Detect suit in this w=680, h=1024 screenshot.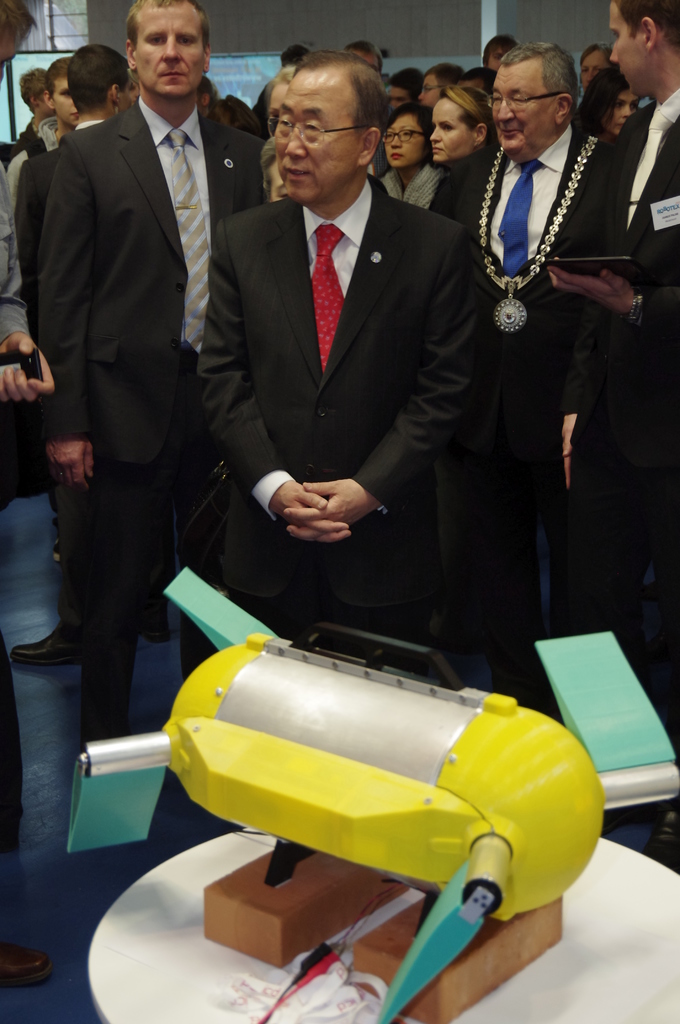
Detection: <box>14,115,101,276</box>.
